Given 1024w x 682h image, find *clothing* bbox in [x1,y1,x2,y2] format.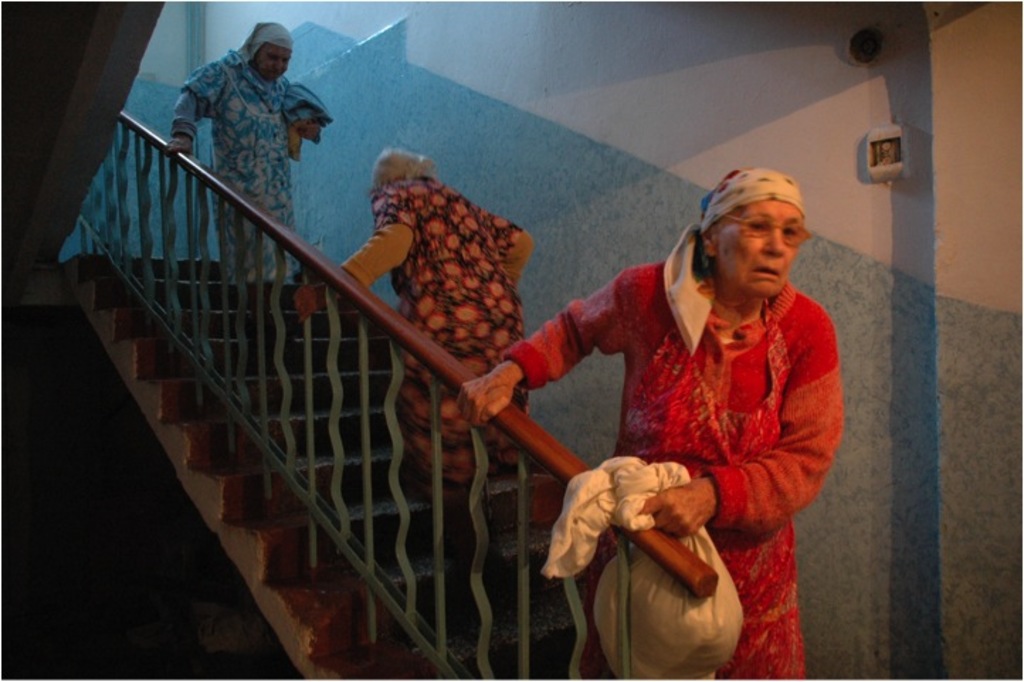
[498,255,854,681].
